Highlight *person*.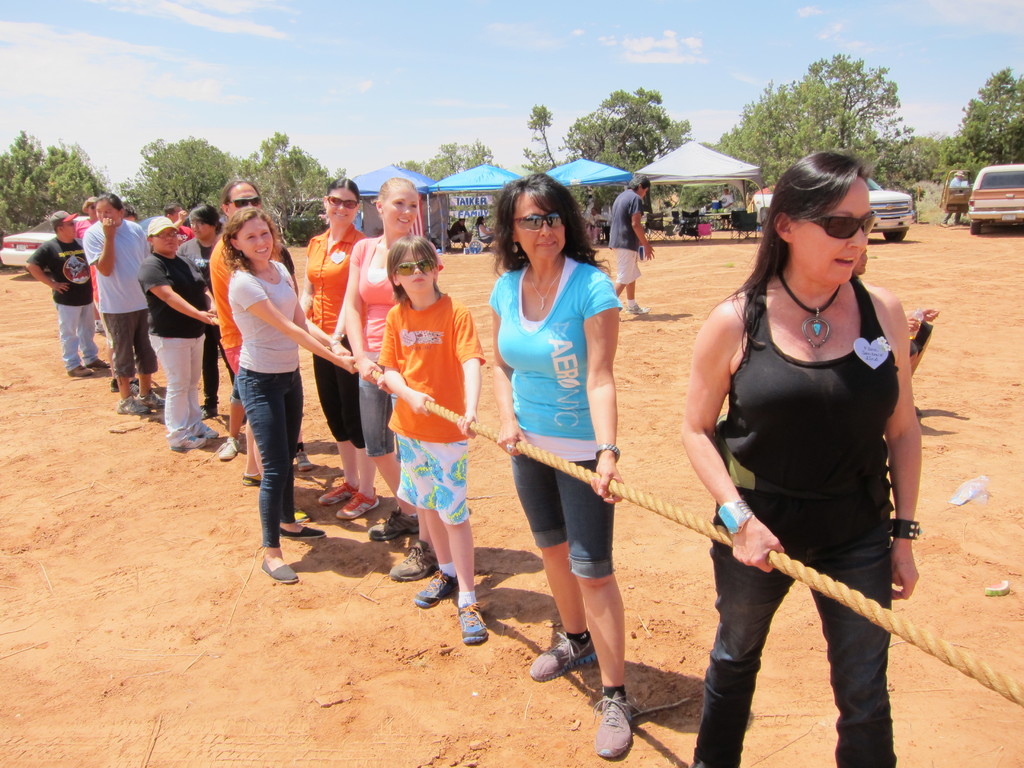
Highlighted region: [left=300, top=177, right=372, bottom=525].
